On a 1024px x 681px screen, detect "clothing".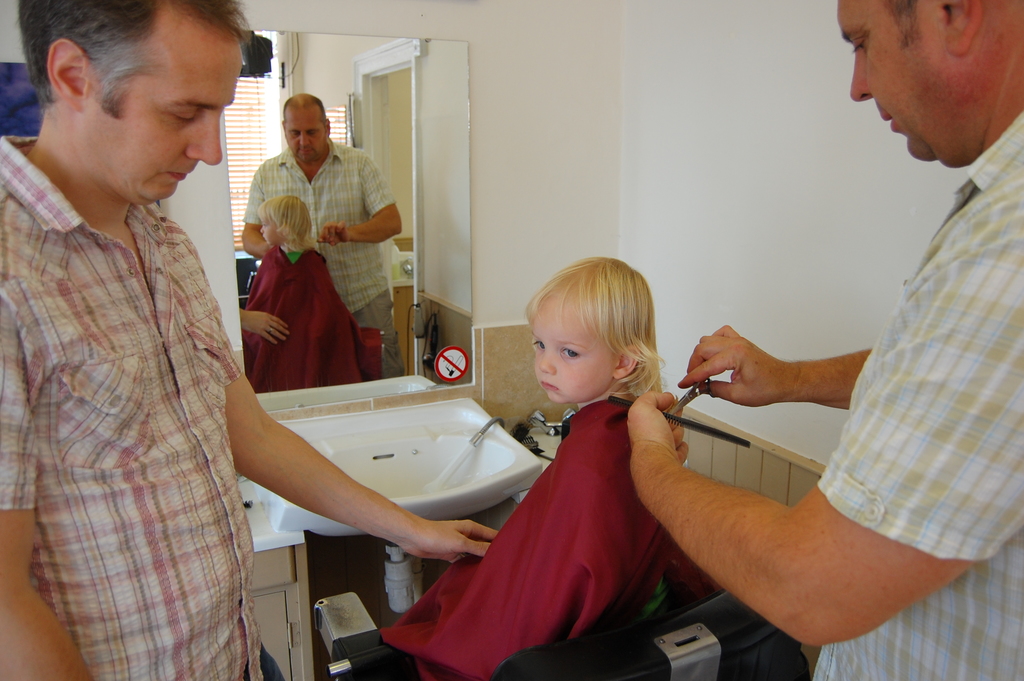
(x1=426, y1=341, x2=724, y2=658).
